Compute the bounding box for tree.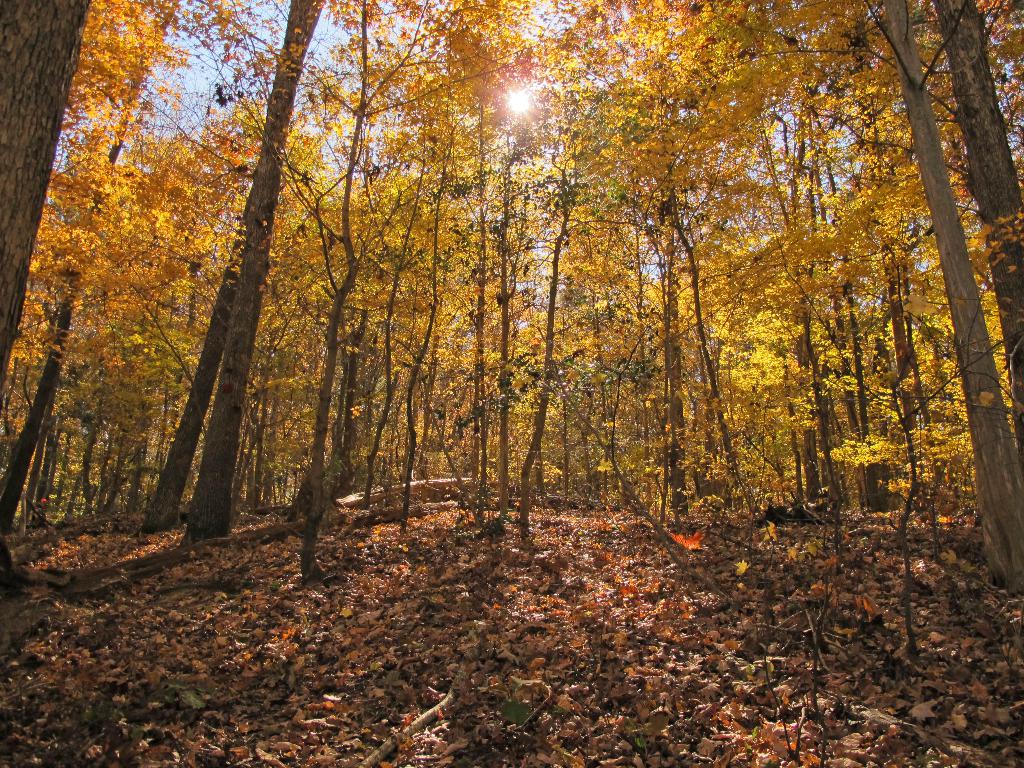
box(931, 0, 1023, 431).
